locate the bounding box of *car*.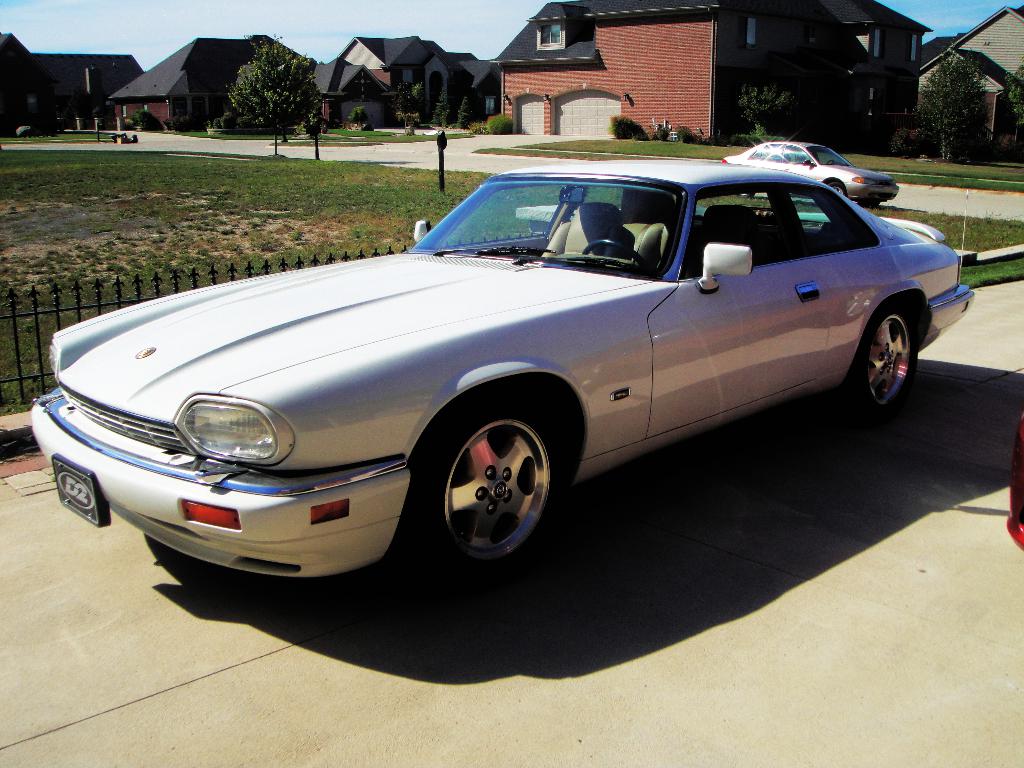
Bounding box: [710,141,900,205].
